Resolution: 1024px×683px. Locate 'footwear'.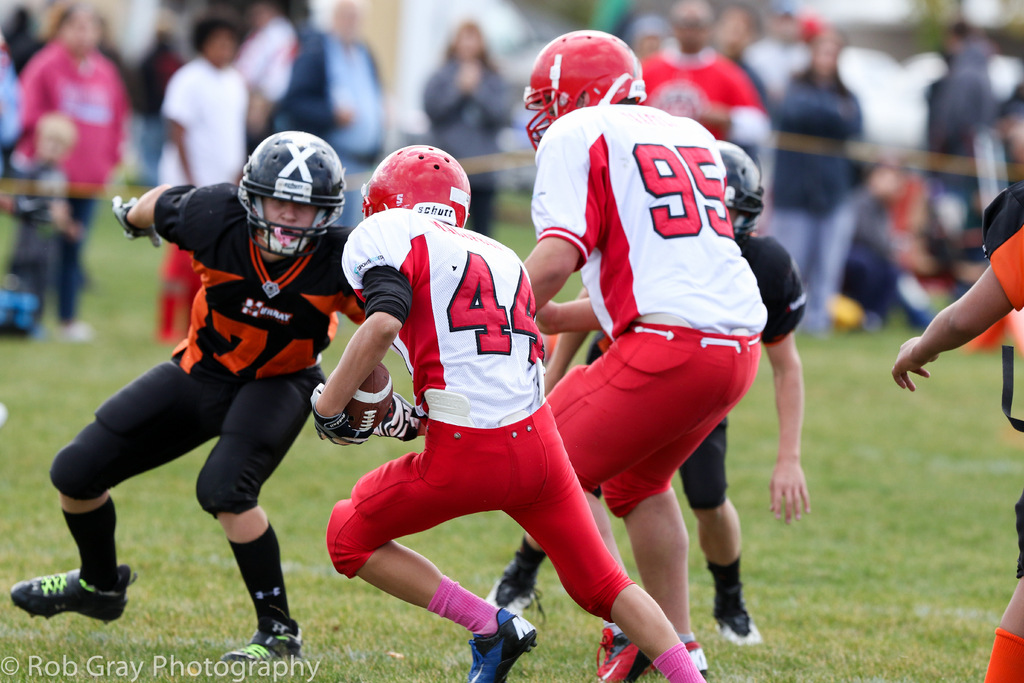
rect(712, 614, 757, 650).
